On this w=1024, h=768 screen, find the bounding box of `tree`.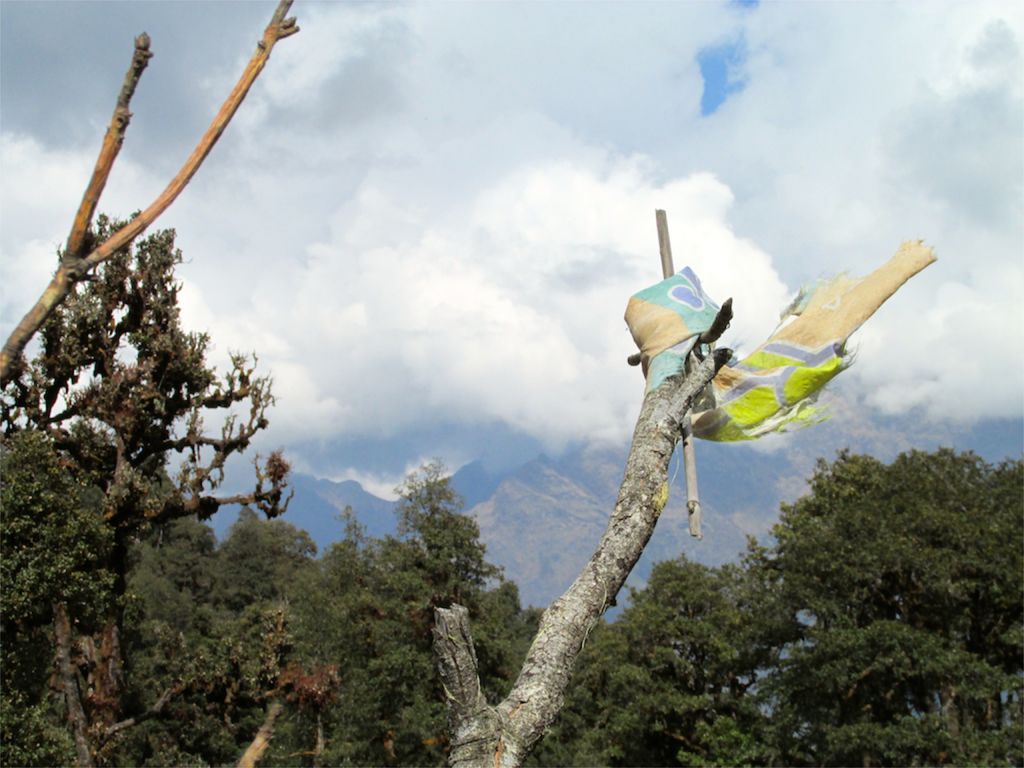
Bounding box: l=157, t=445, r=599, b=767.
